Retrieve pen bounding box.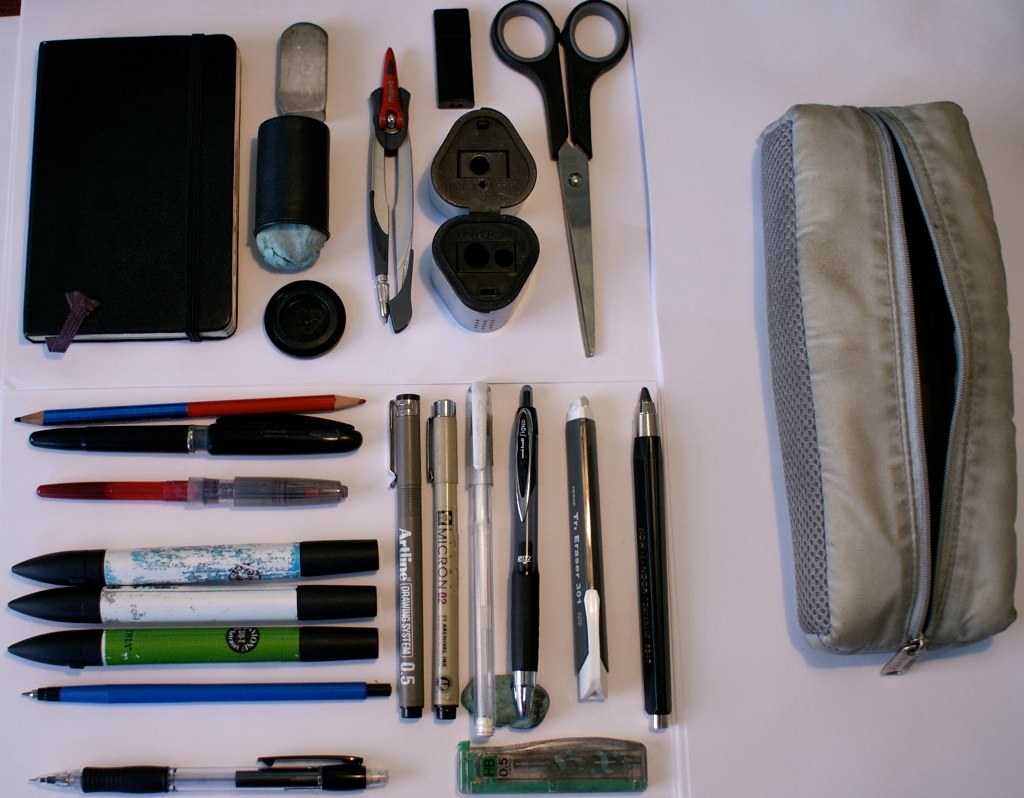
Bounding box: BBox(30, 408, 358, 449).
